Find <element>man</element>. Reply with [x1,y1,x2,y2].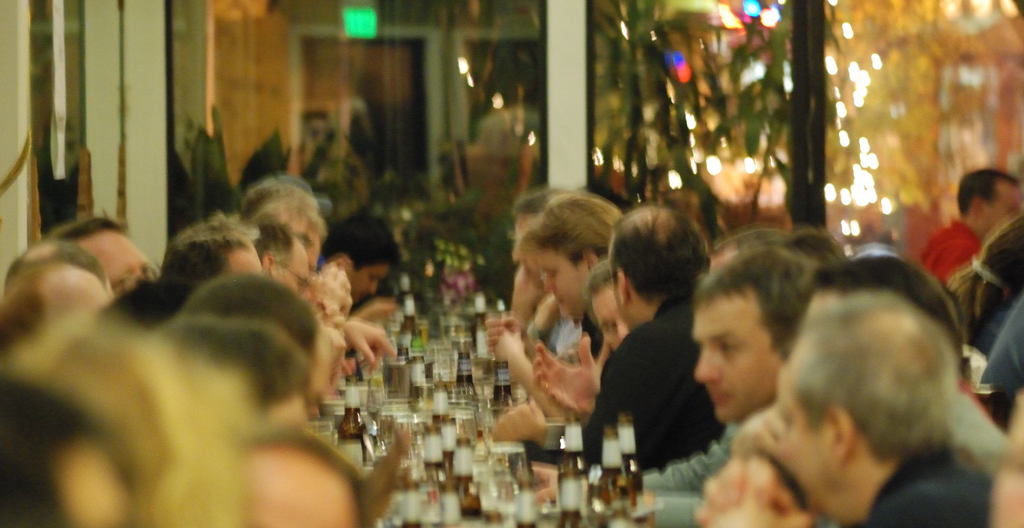
[0,242,118,301].
